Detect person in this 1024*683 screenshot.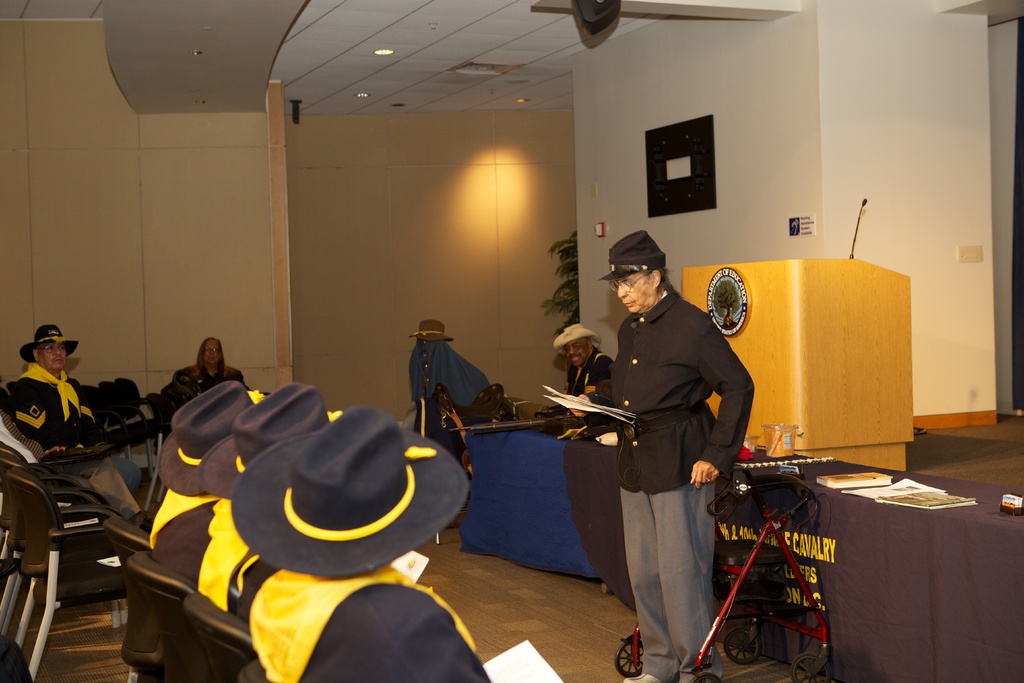
Detection: pyautogui.locateOnScreen(170, 336, 255, 393).
